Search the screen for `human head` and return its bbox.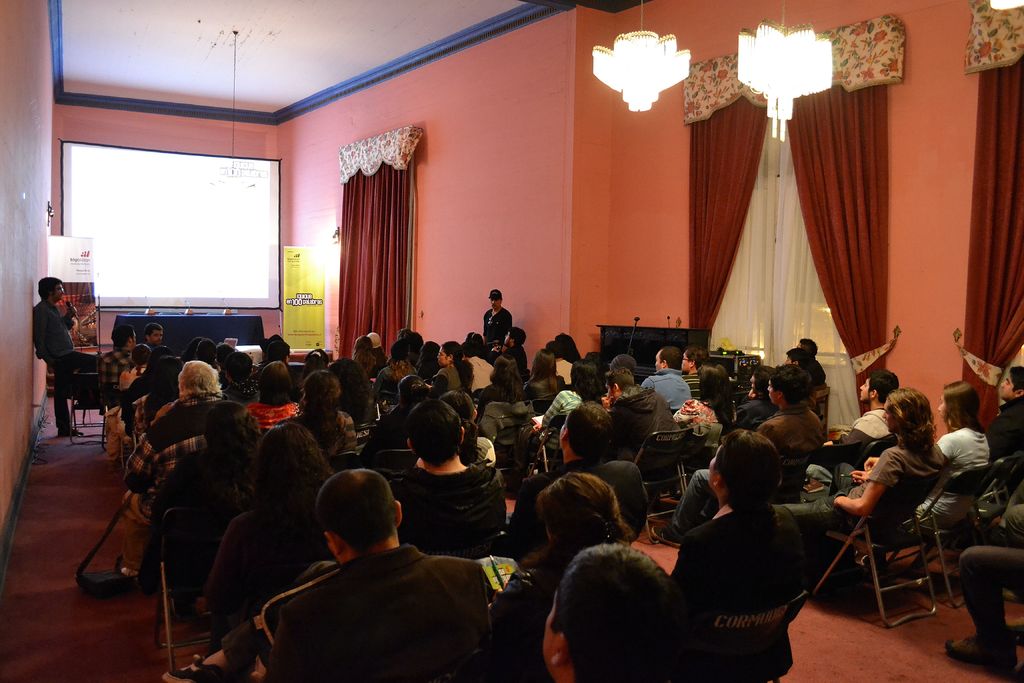
Found: 403, 333, 422, 352.
